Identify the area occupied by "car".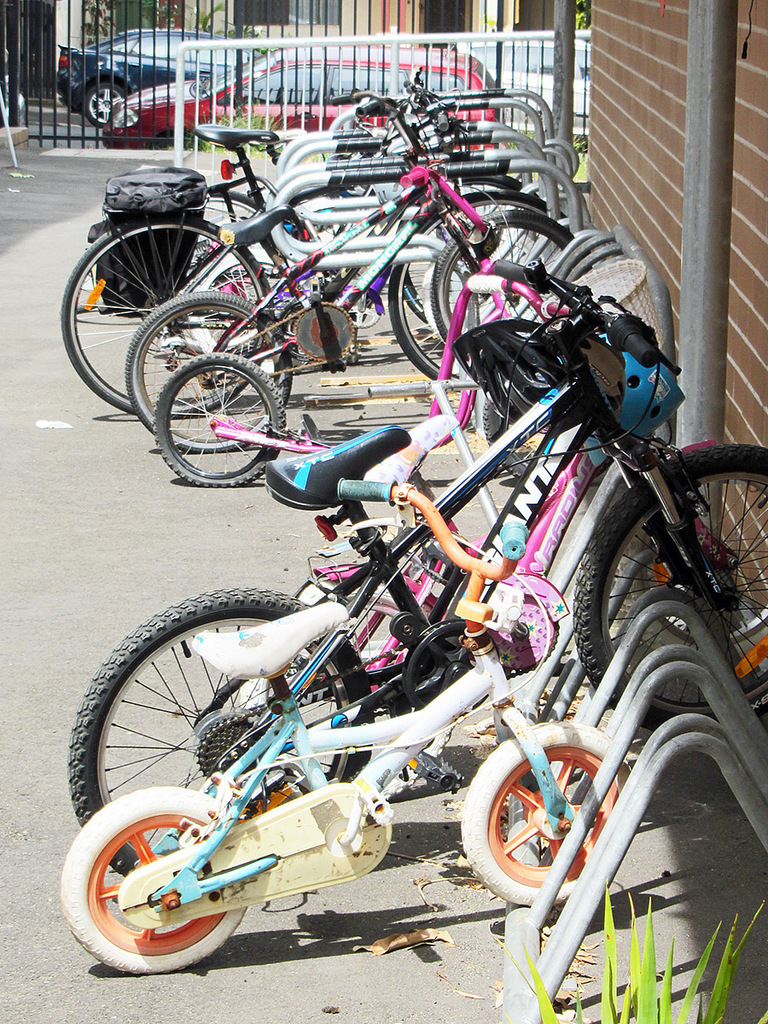
Area: <box>463,29,586,138</box>.
